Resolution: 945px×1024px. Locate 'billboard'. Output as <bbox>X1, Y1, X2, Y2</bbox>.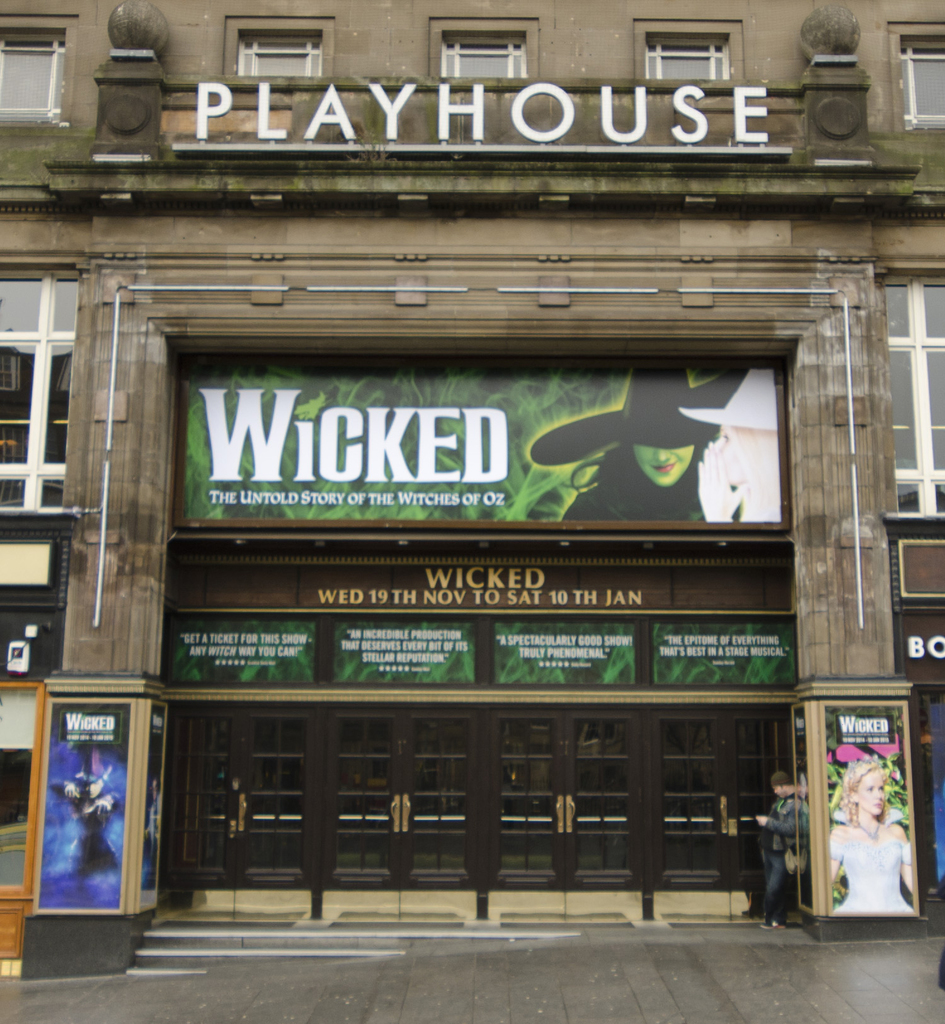
<bbox>29, 703, 141, 904</bbox>.
